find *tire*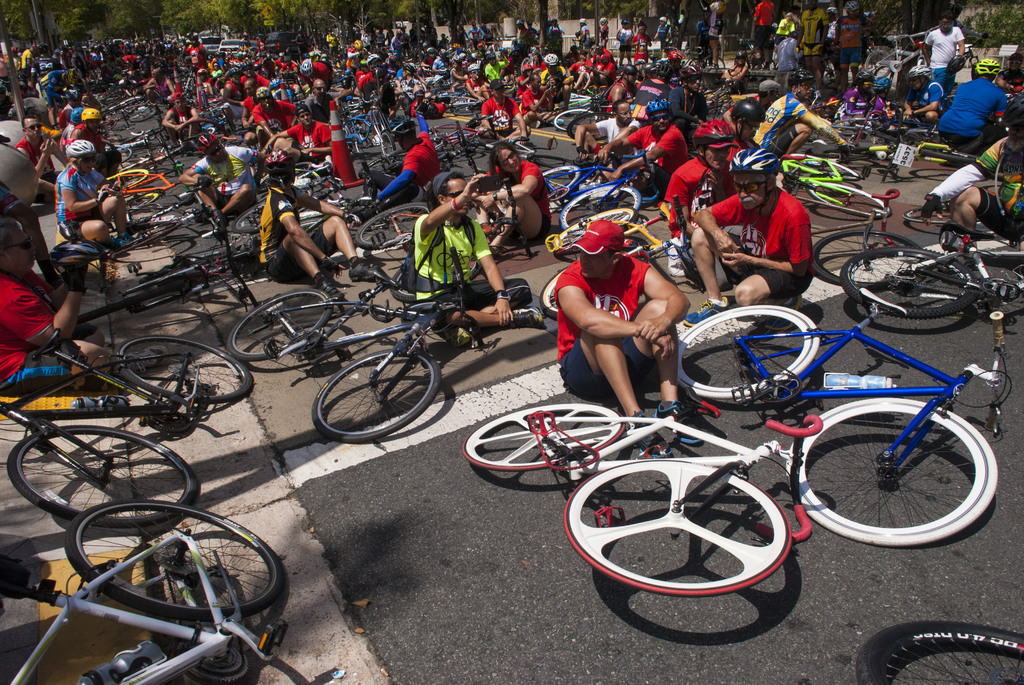
(x1=809, y1=393, x2=991, y2=561)
